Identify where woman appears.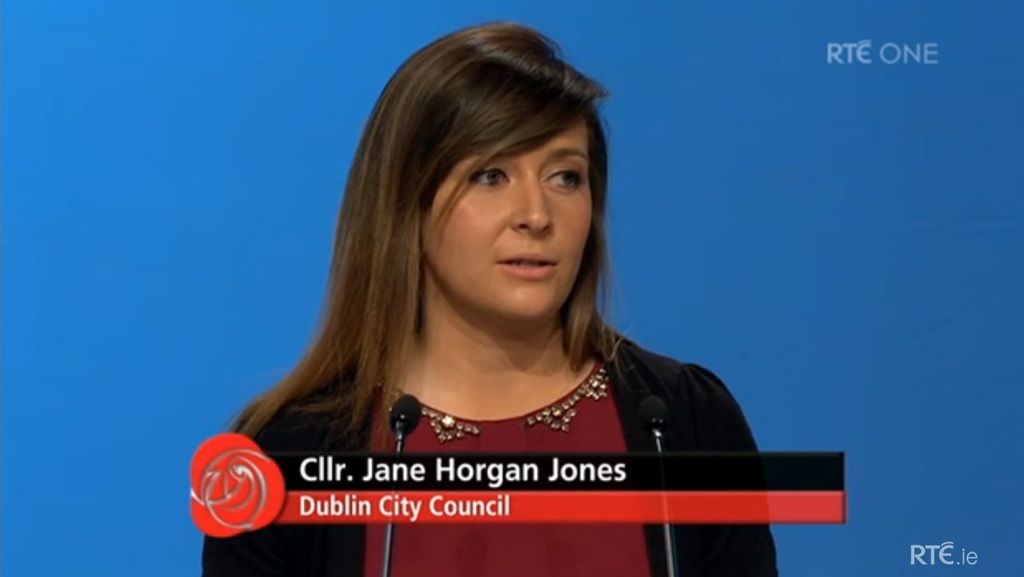
Appears at box(170, 25, 816, 576).
